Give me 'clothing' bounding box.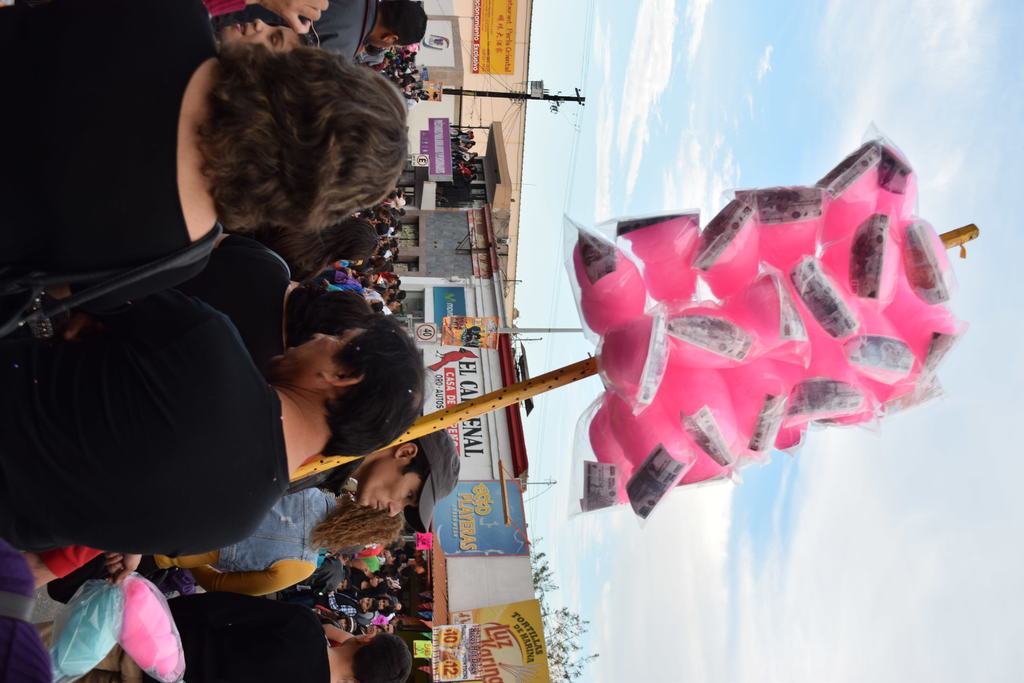
201,0,243,15.
